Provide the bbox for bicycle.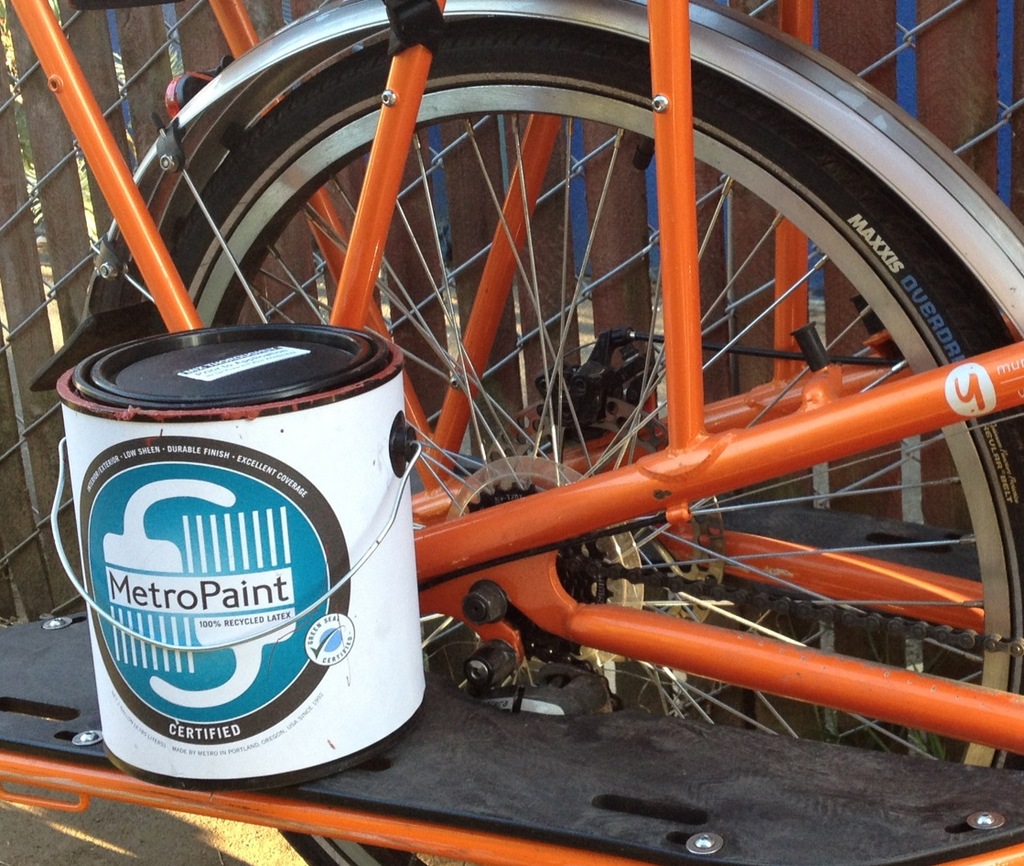
{"left": 0, "top": 0, "right": 1023, "bottom": 865}.
